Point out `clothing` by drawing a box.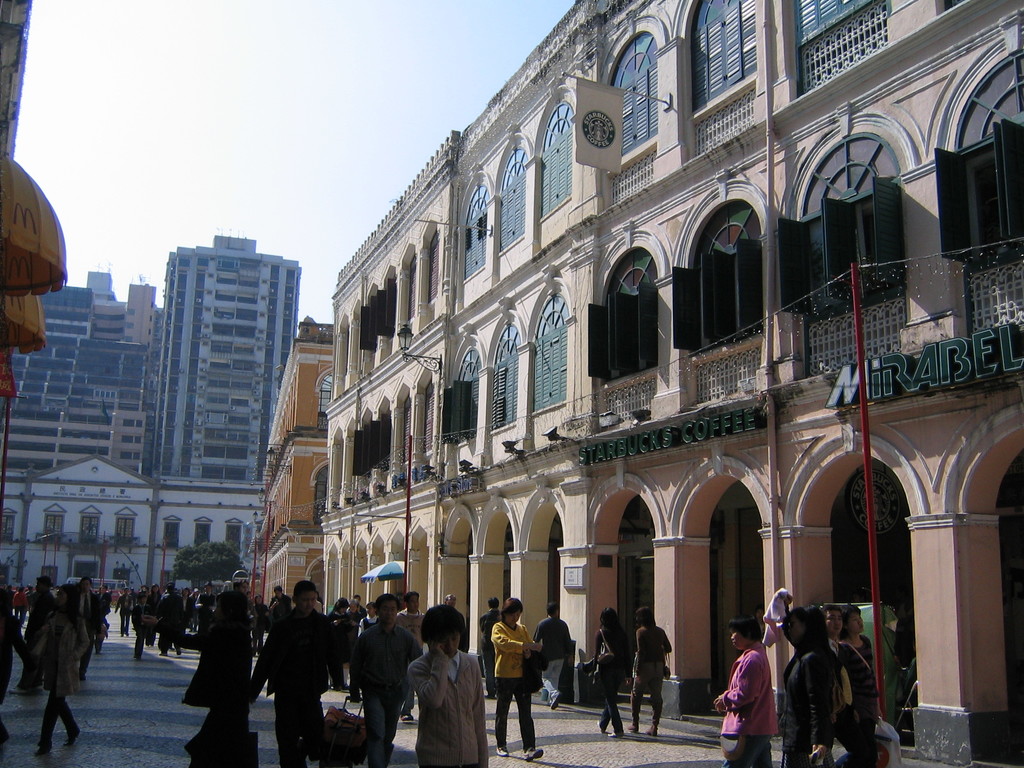
(x1=154, y1=616, x2=250, y2=719).
